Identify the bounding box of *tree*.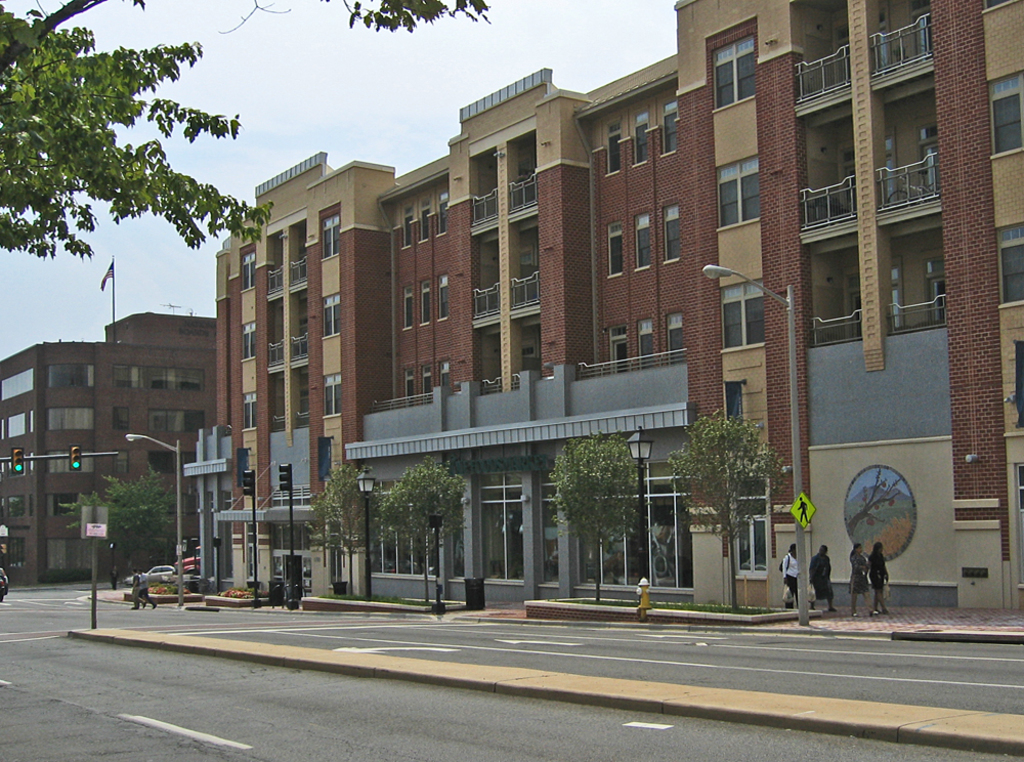
pyautogui.locateOnScreen(659, 410, 792, 606).
